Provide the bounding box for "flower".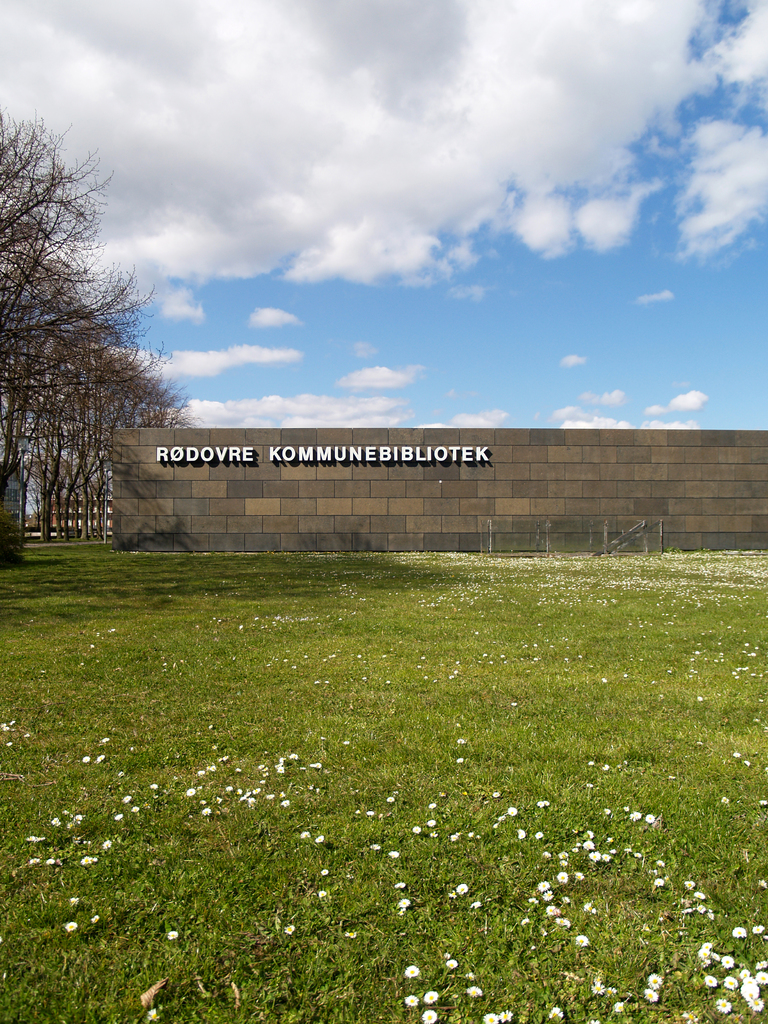
[419, 1011, 436, 1023].
